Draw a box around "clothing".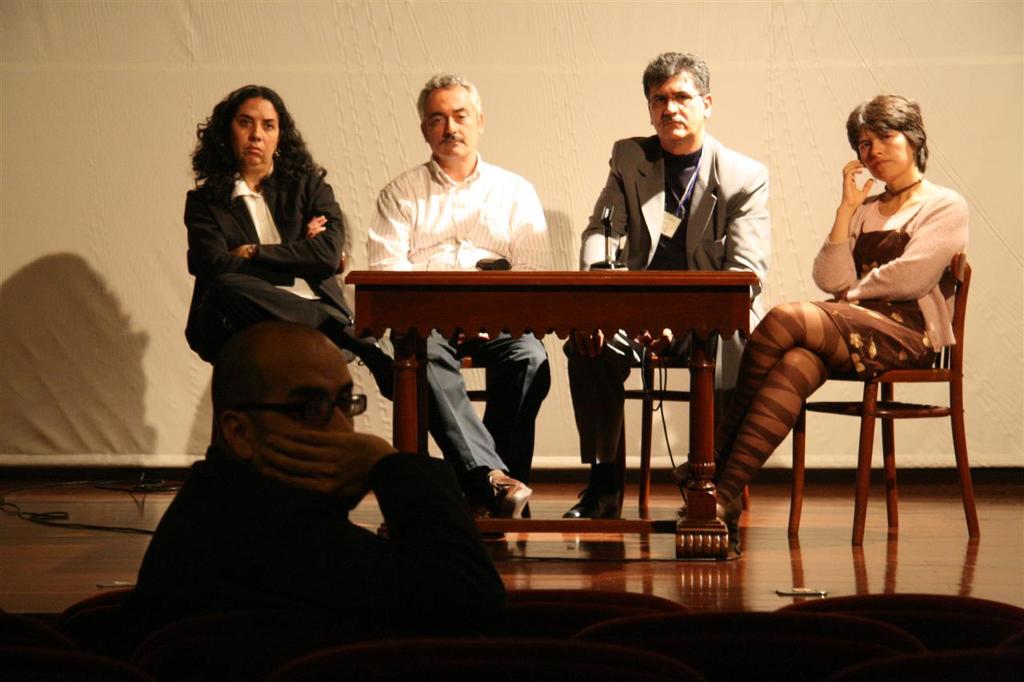
detection(177, 166, 390, 368).
